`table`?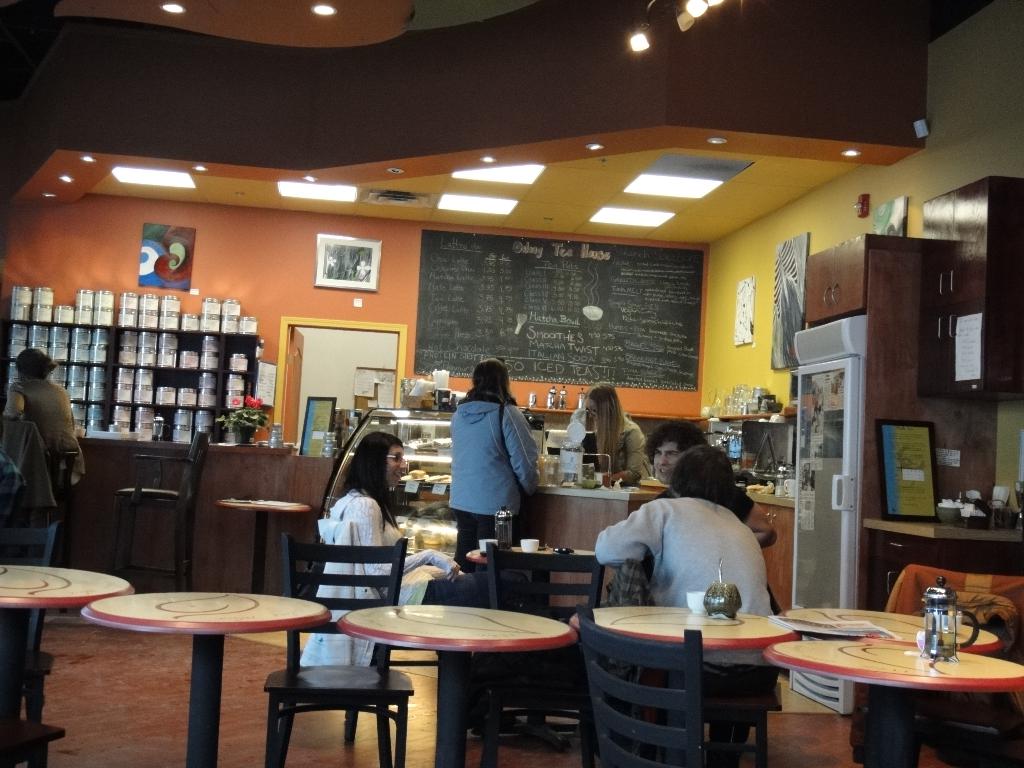
<box>63,572,349,747</box>
